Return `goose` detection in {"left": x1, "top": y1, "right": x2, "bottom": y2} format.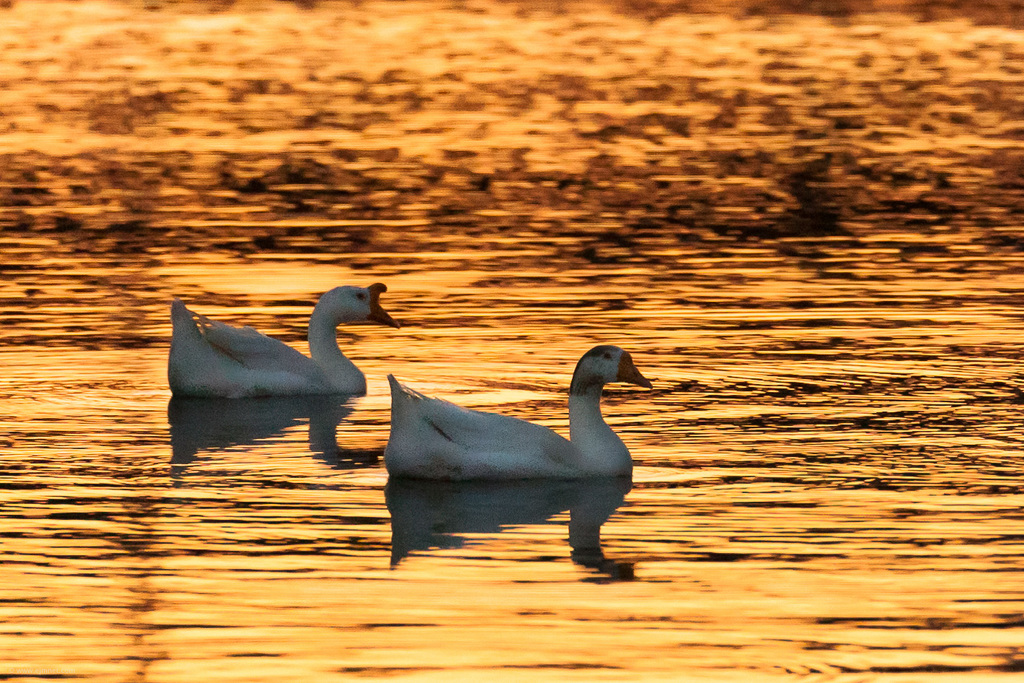
{"left": 168, "top": 282, "right": 401, "bottom": 399}.
